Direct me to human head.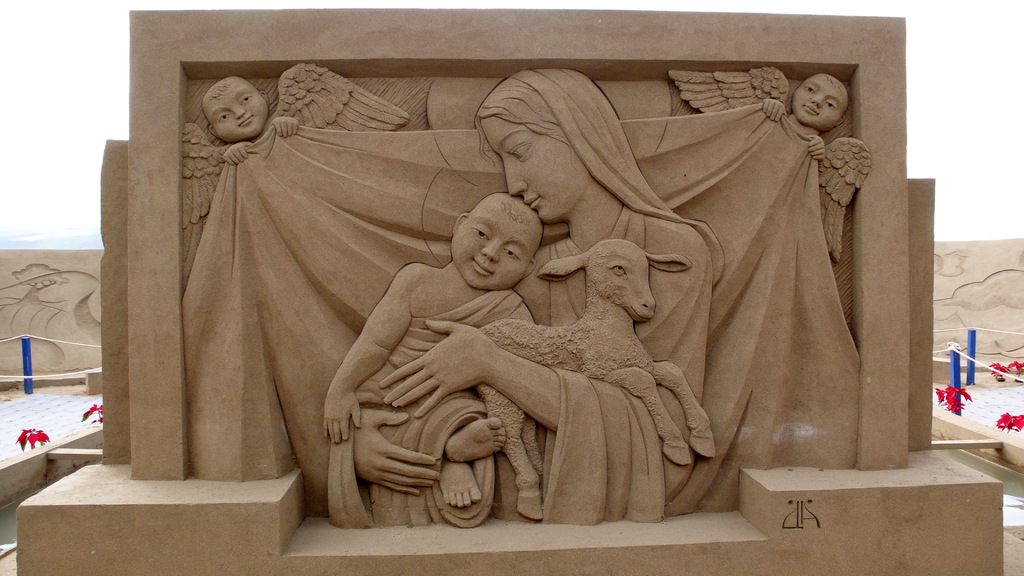
Direction: BBox(474, 72, 635, 222).
